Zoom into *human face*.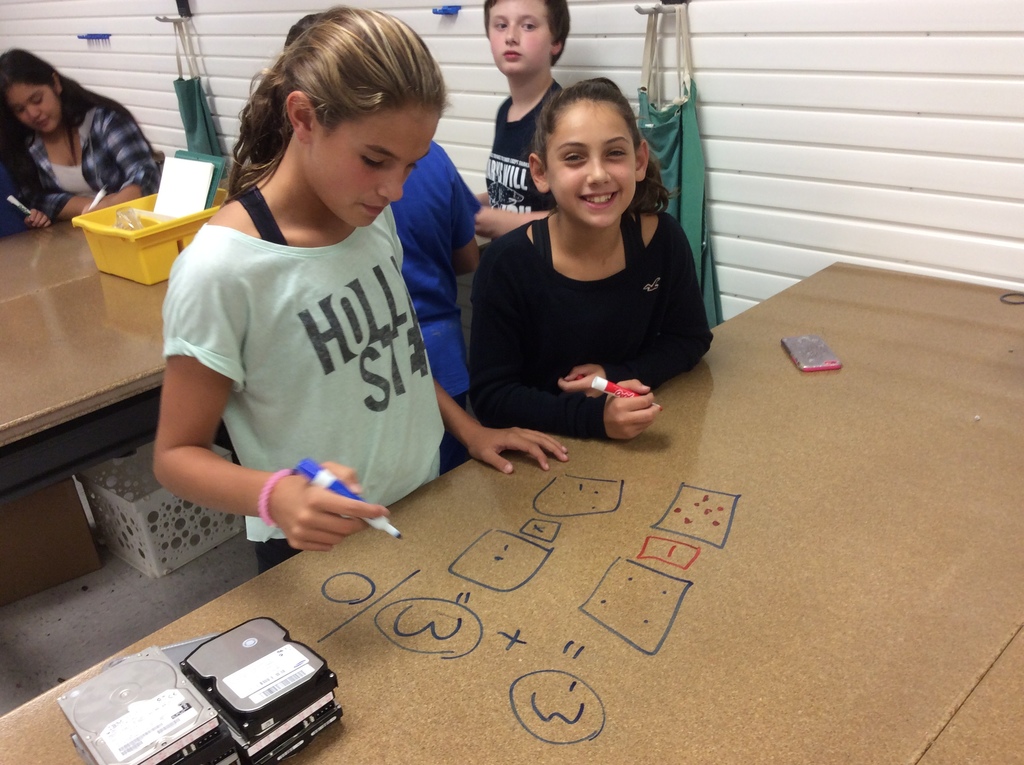
Zoom target: bbox=[6, 81, 60, 132].
